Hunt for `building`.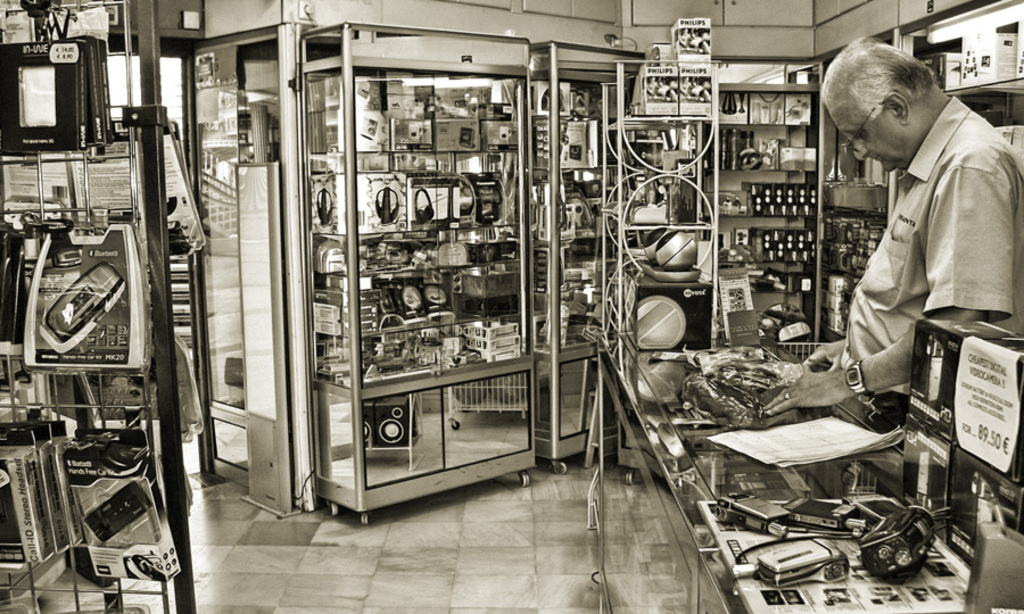
Hunted down at l=0, t=0, r=1023, b=613.
